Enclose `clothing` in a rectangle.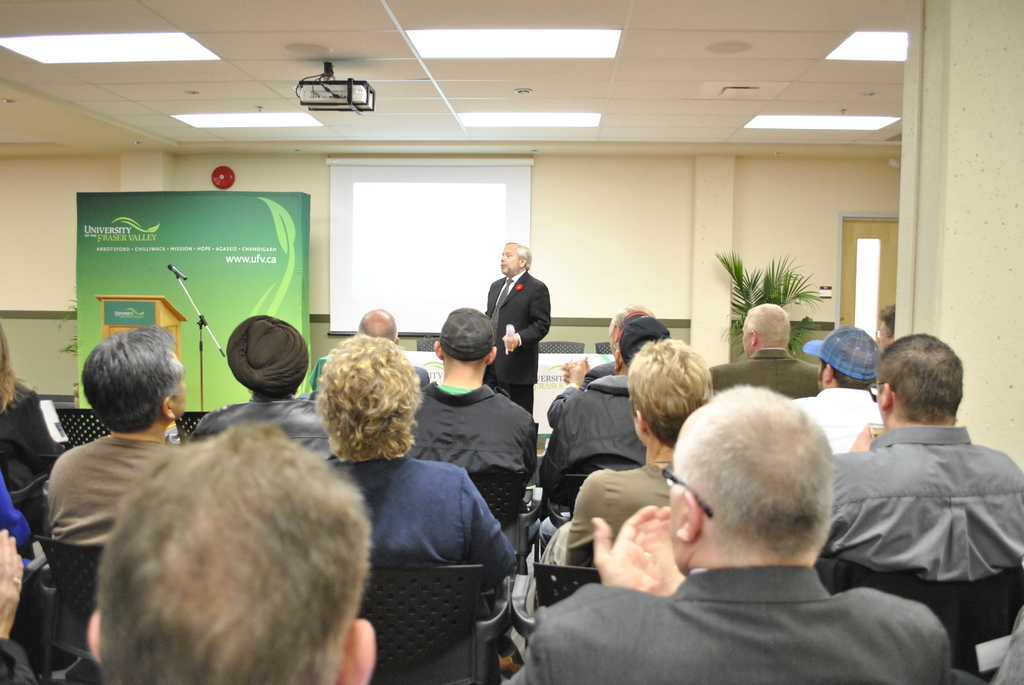
[x1=543, y1=370, x2=655, y2=496].
